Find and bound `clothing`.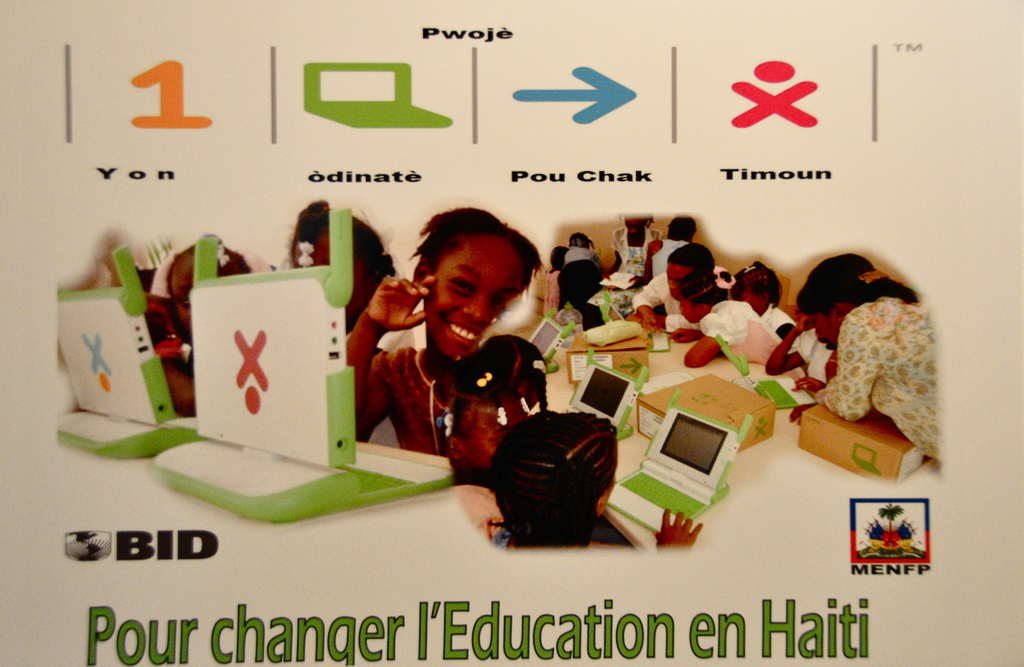
Bound: bbox(369, 349, 456, 449).
